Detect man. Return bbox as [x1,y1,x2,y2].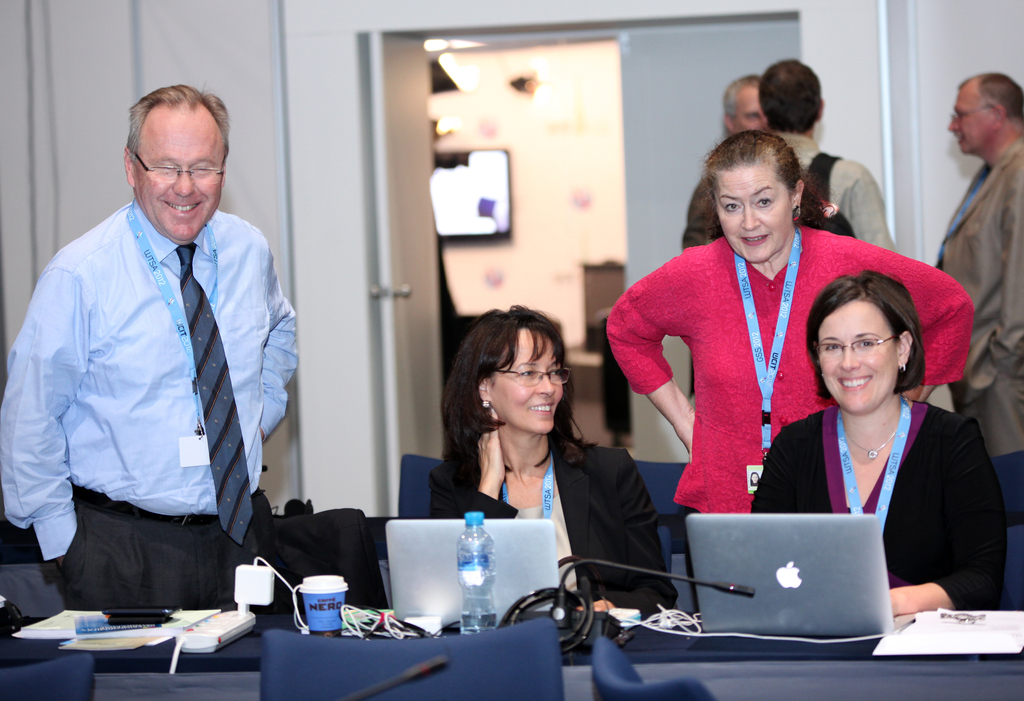
[931,72,1023,536].
